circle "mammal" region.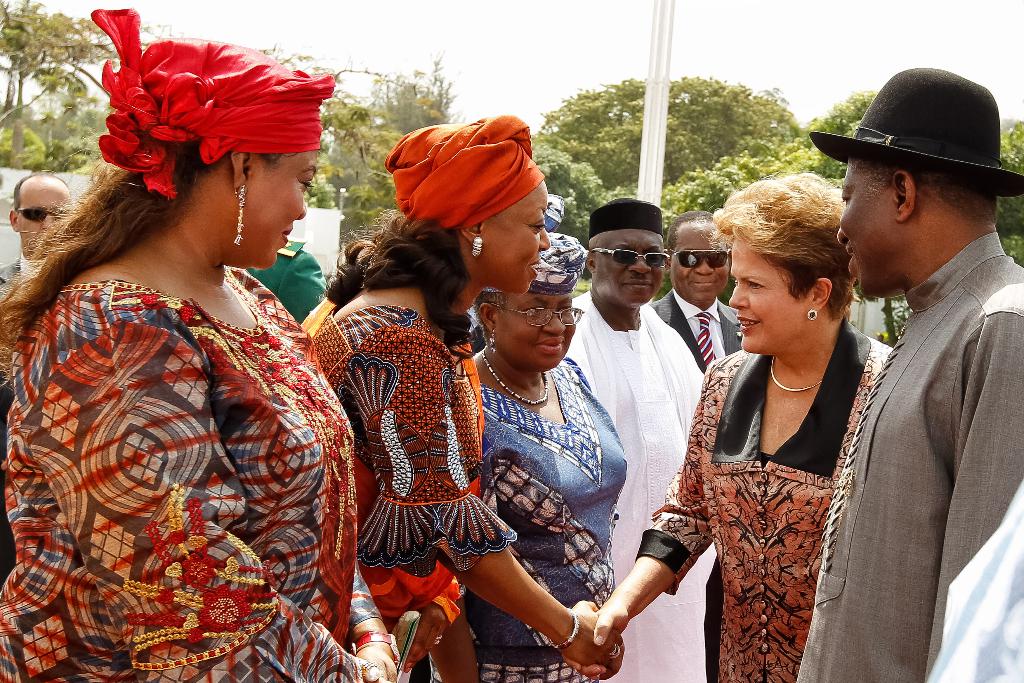
Region: crop(653, 211, 748, 682).
